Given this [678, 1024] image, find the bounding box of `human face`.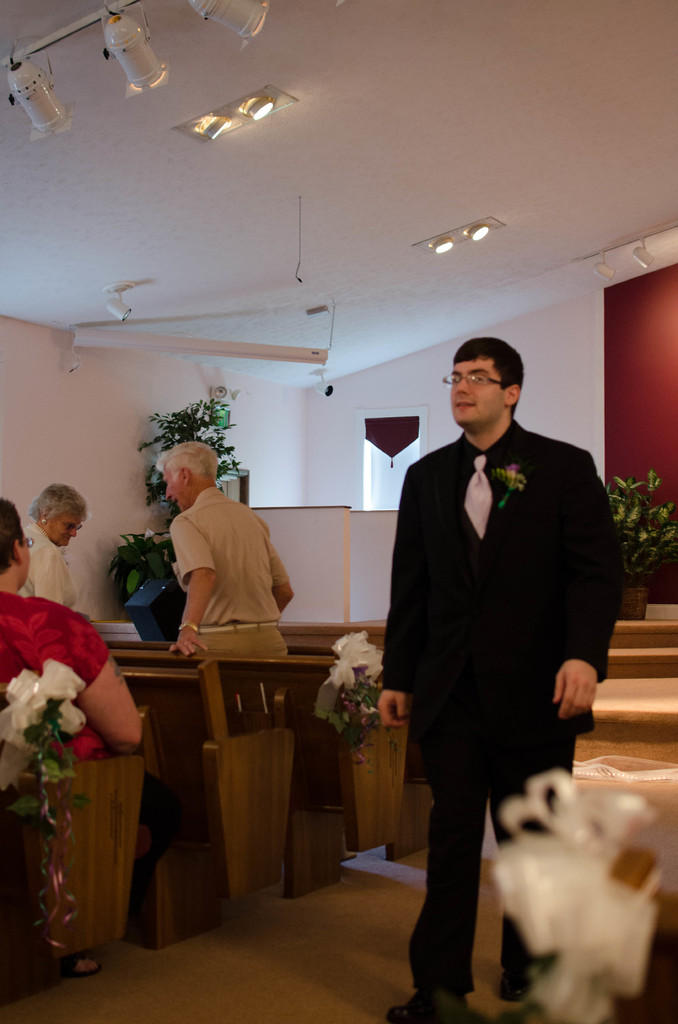
box=[164, 465, 183, 505].
